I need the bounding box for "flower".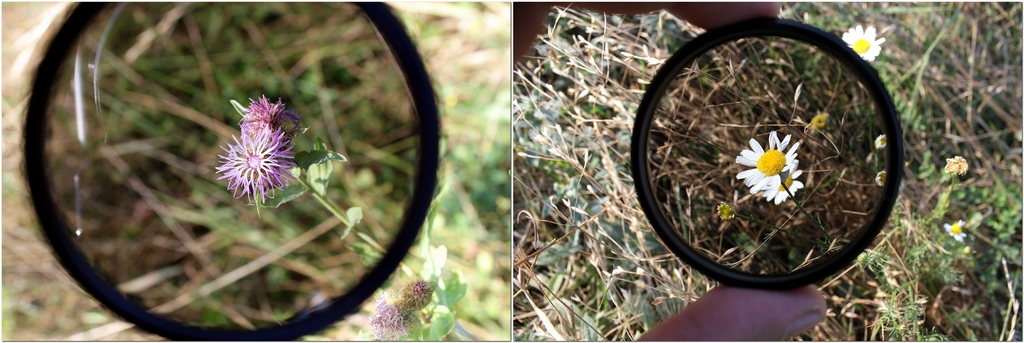
Here it is: BBox(811, 107, 831, 134).
